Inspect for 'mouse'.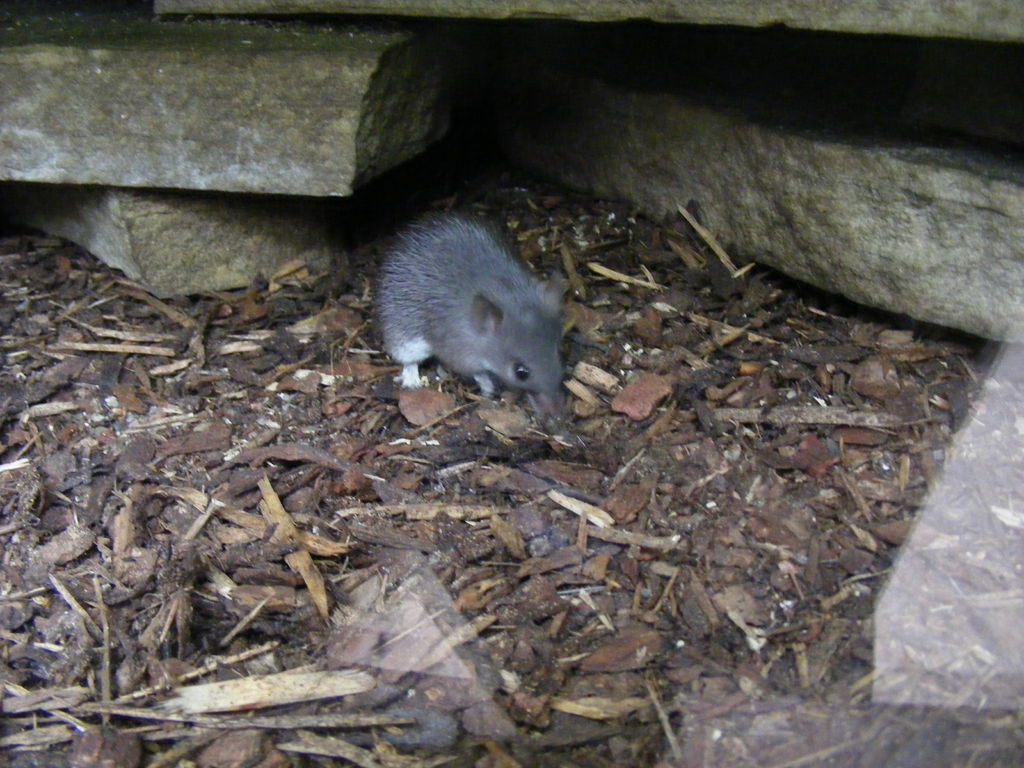
Inspection: 370/205/588/415.
